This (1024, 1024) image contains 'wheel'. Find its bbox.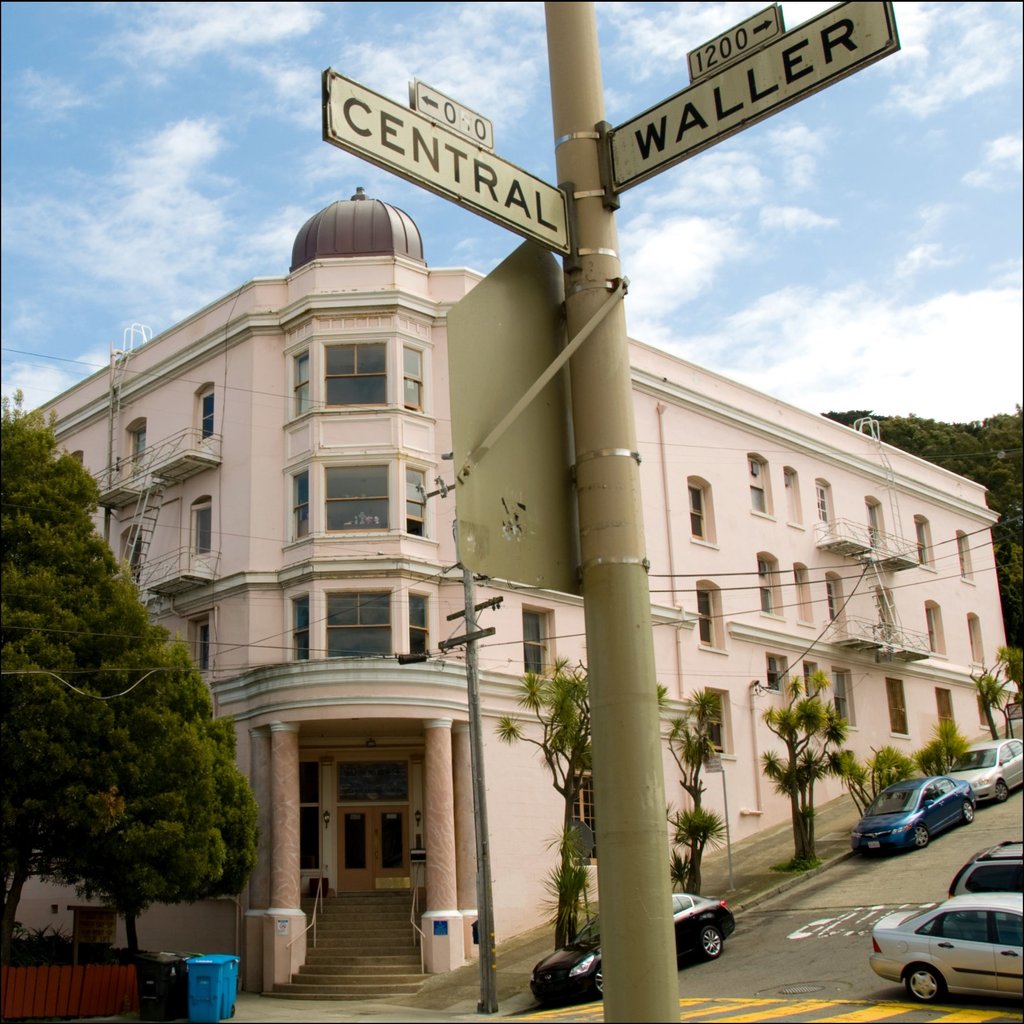
<box>961,799,974,825</box>.
